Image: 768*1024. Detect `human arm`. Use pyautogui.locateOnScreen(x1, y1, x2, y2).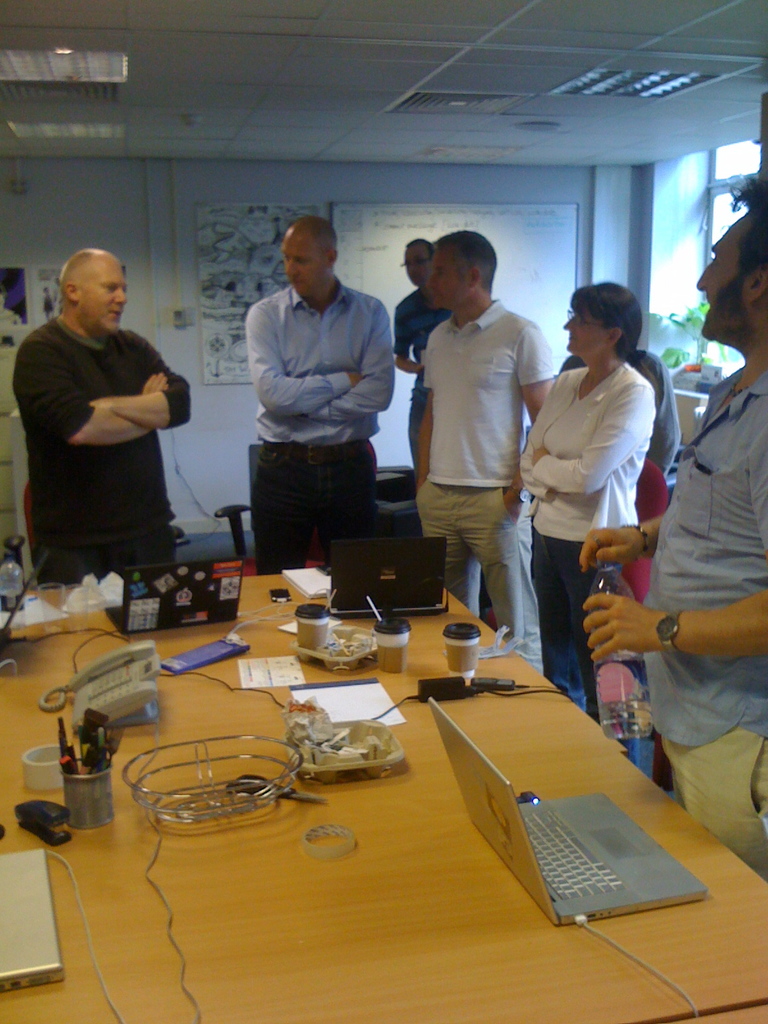
pyautogui.locateOnScreen(532, 383, 652, 499).
